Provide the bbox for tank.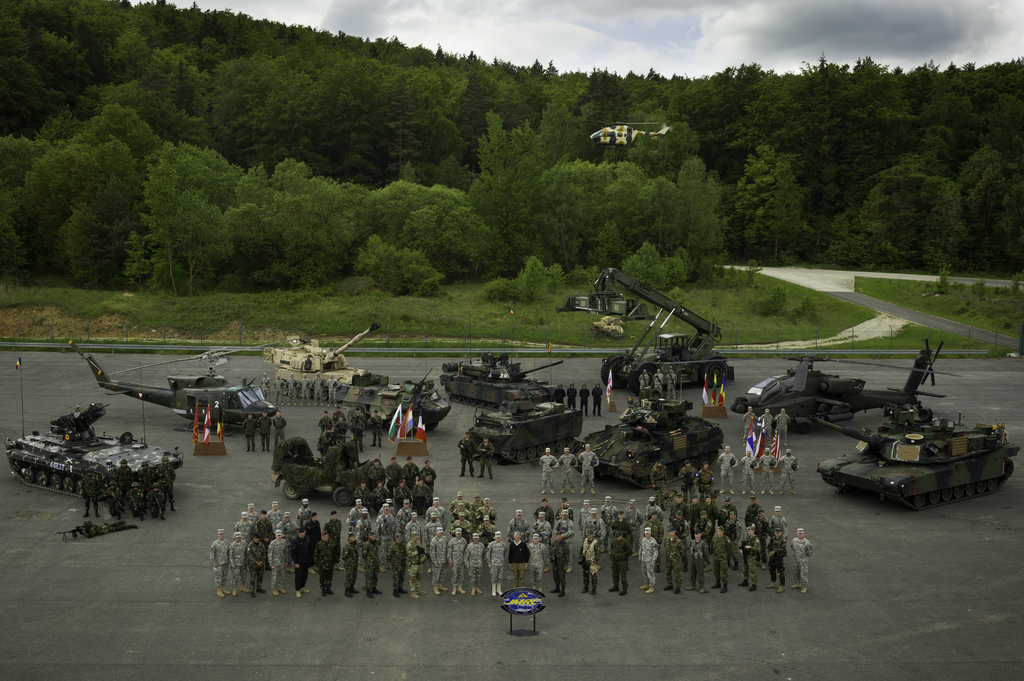
left=816, top=403, right=1023, bottom=511.
